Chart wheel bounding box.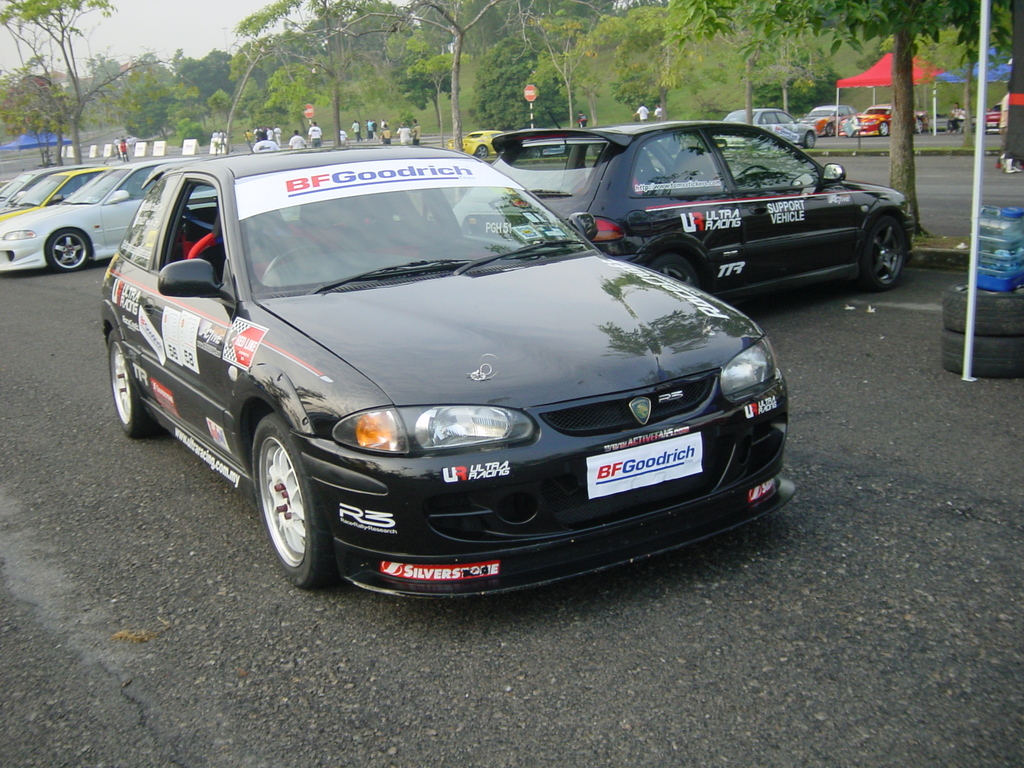
Charted: bbox=[943, 330, 1023, 379].
